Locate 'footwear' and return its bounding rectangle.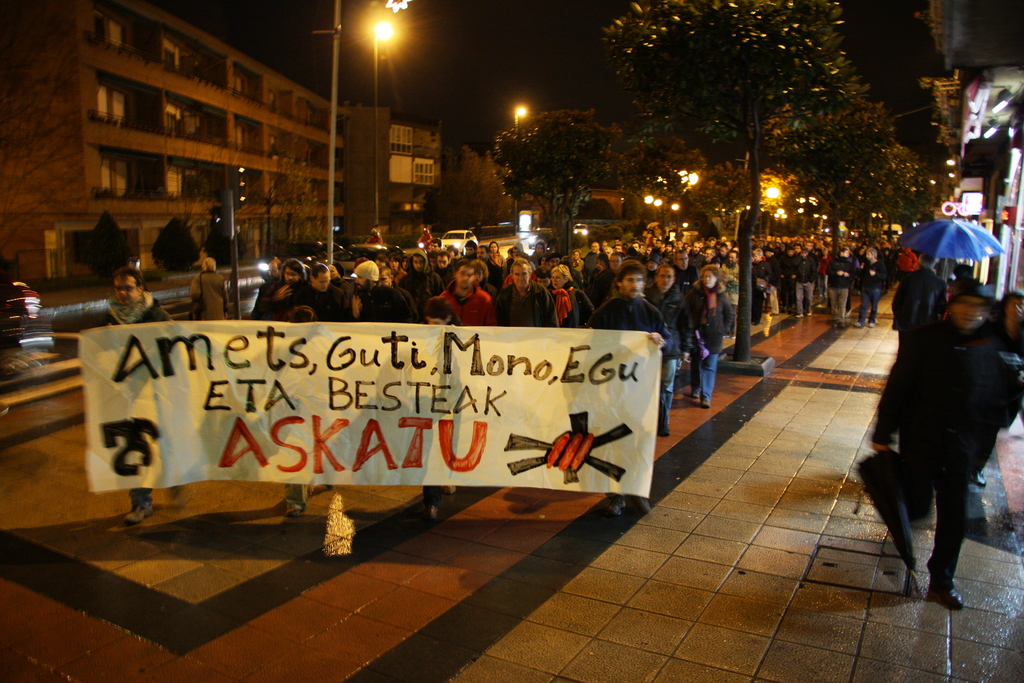
[left=702, top=398, right=710, bottom=409].
